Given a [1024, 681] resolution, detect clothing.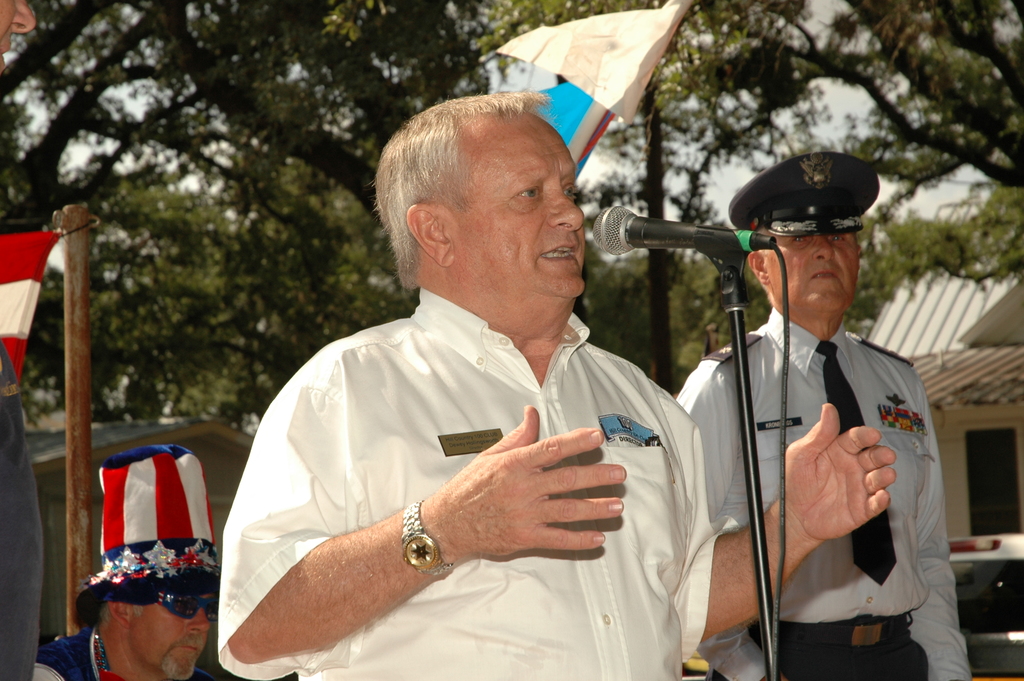
676 307 971 680.
